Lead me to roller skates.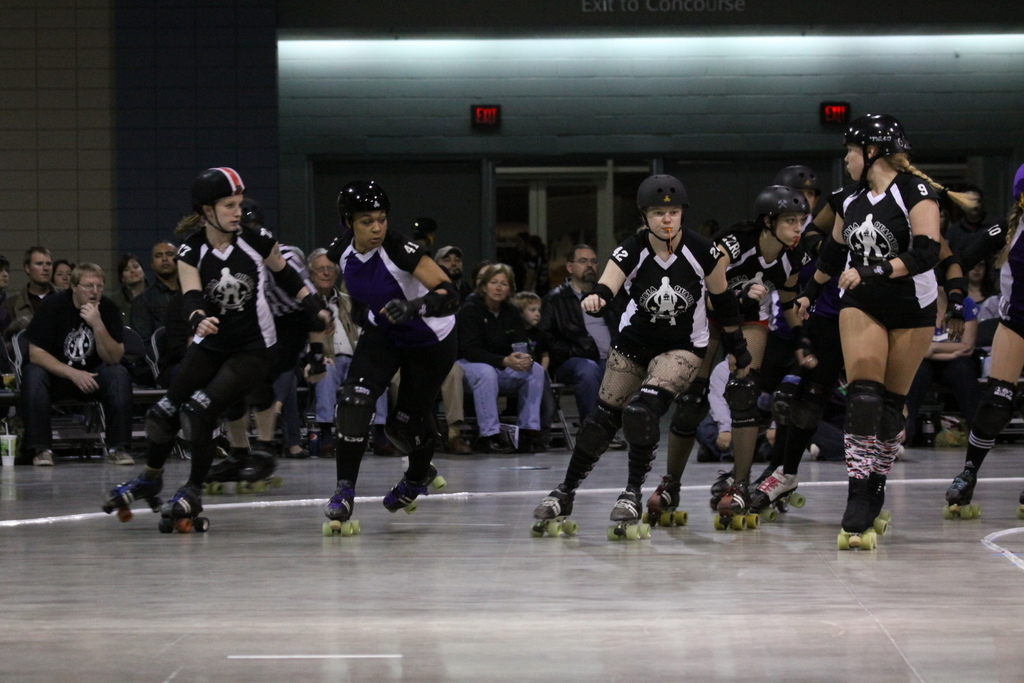
Lead to bbox=(713, 478, 760, 533).
